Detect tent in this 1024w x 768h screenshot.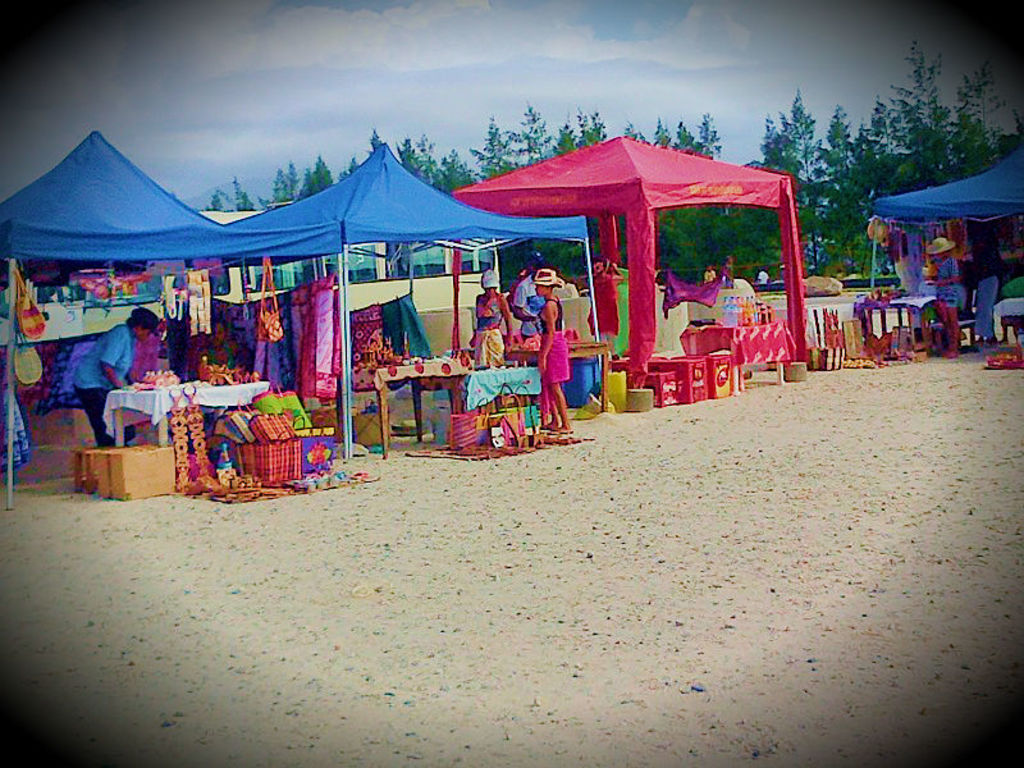
Detection: BBox(404, 136, 804, 444).
